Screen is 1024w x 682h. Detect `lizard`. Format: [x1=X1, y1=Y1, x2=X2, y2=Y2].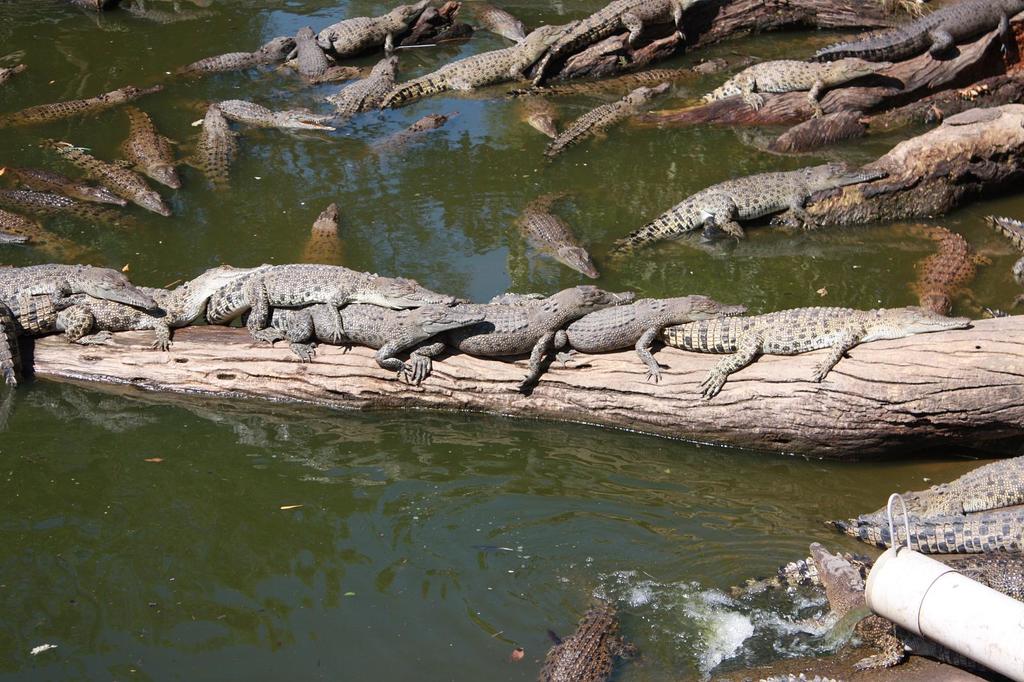
[x1=279, y1=304, x2=477, y2=378].
